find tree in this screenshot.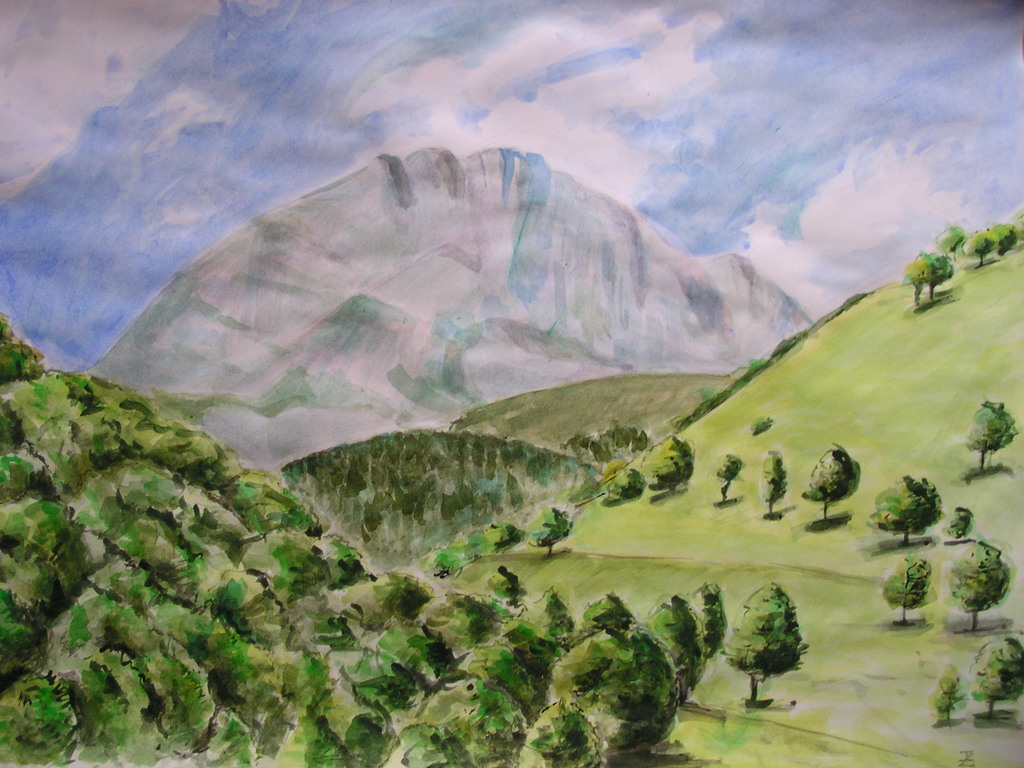
The bounding box for tree is x1=945 y1=506 x2=975 y2=544.
